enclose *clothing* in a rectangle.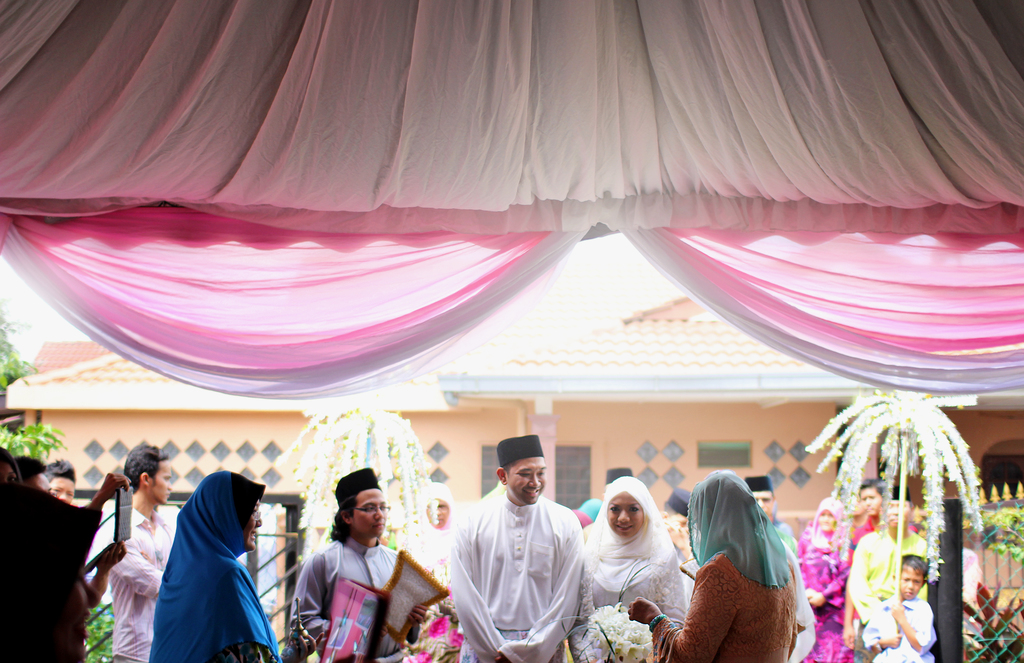
443, 481, 586, 660.
